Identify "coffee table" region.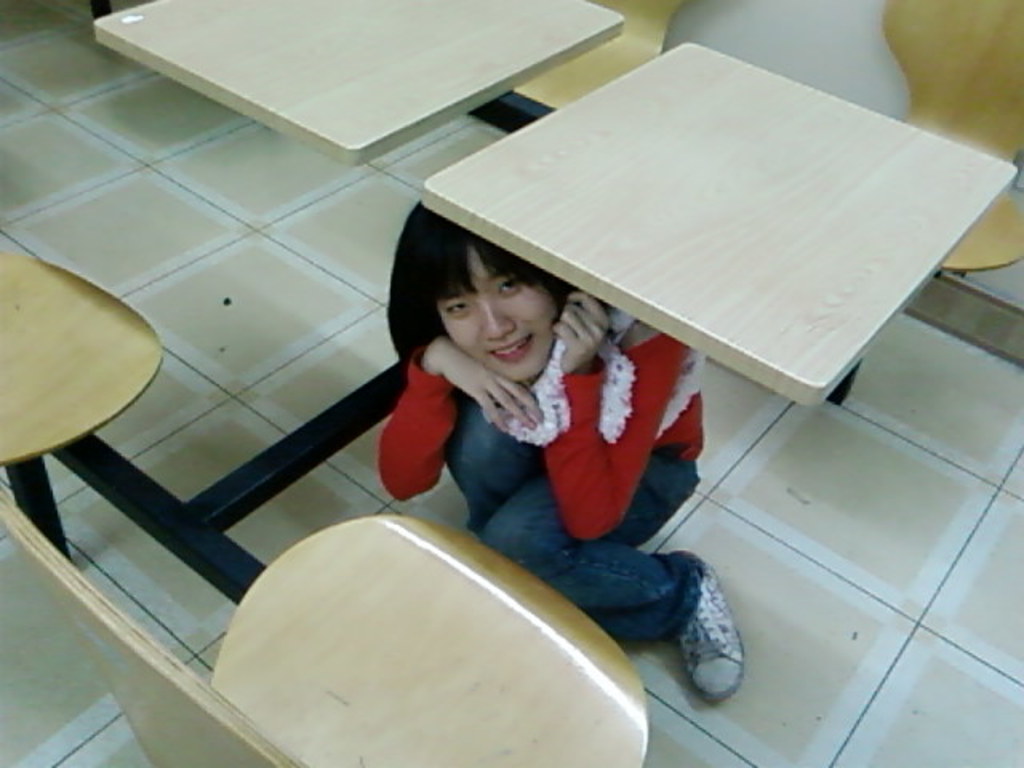
Region: bbox=[86, 0, 627, 168].
